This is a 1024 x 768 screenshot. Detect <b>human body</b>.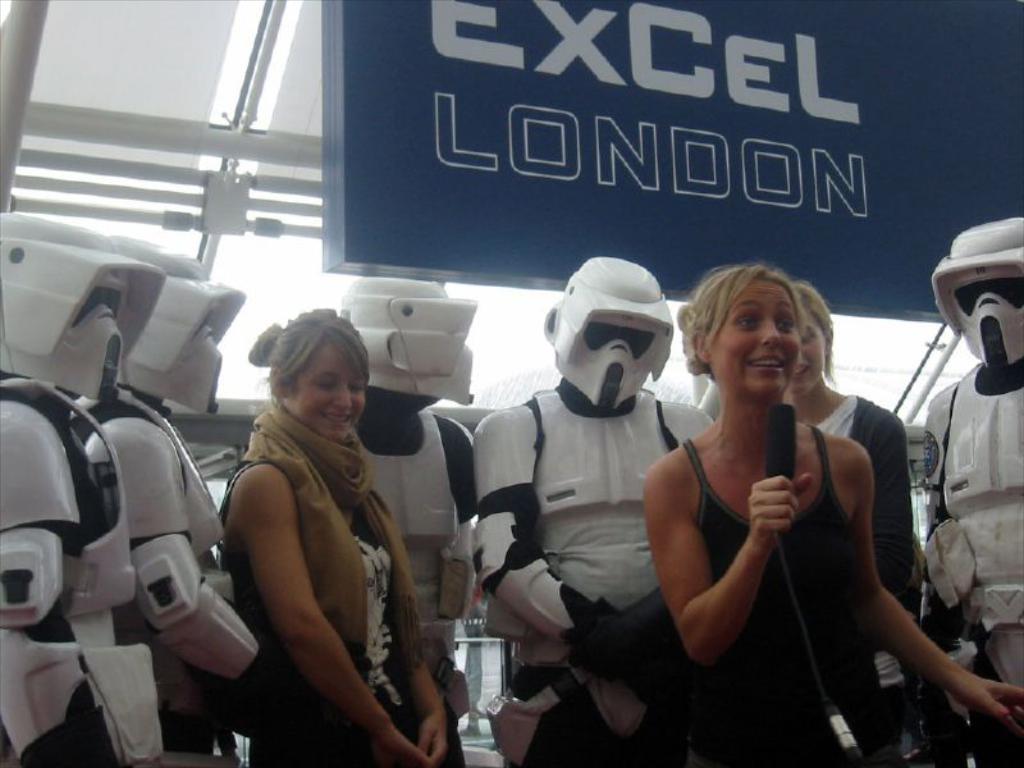
region(196, 296, 421, 762).
